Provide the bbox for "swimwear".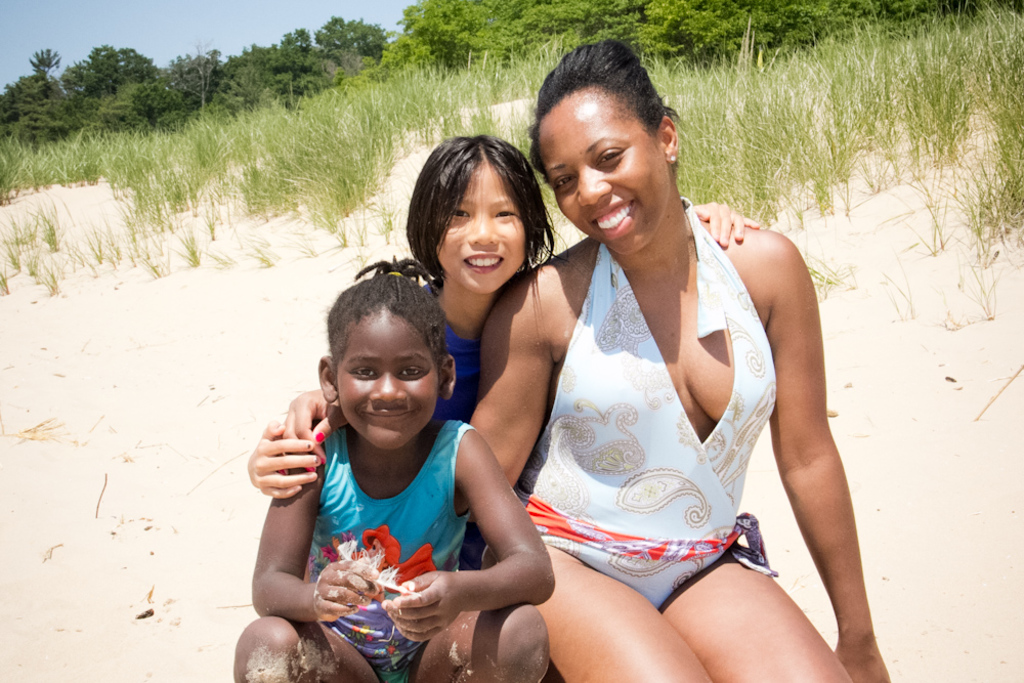
(x1=481, y1=240, x2=790, y2=617).
